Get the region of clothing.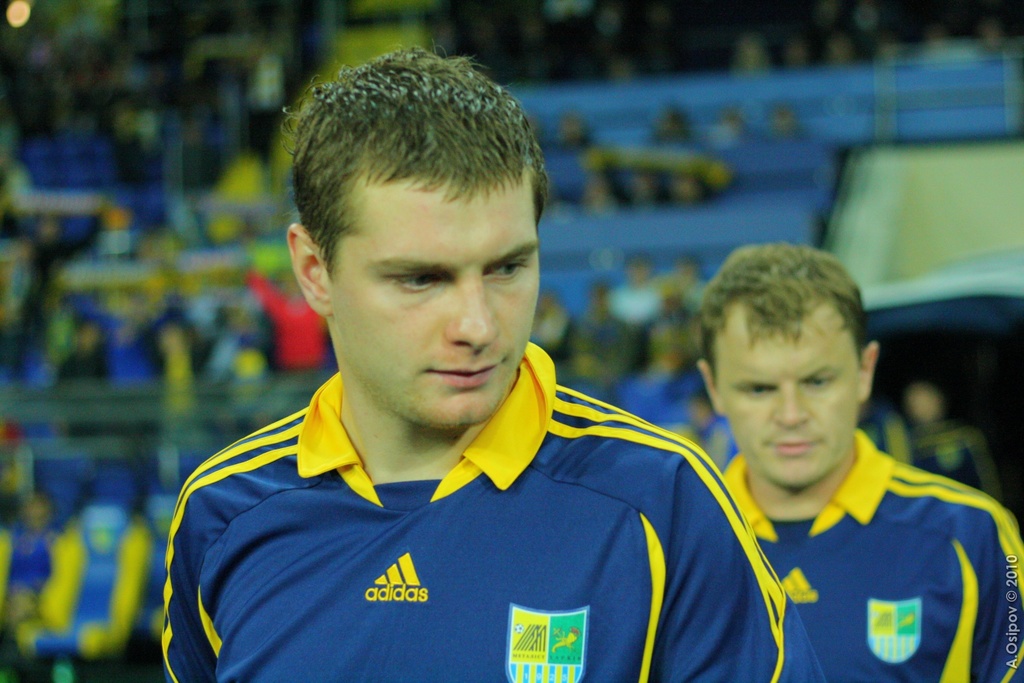
{"left": 238, "top": 267, "right": 329, "bottom": 378}.
